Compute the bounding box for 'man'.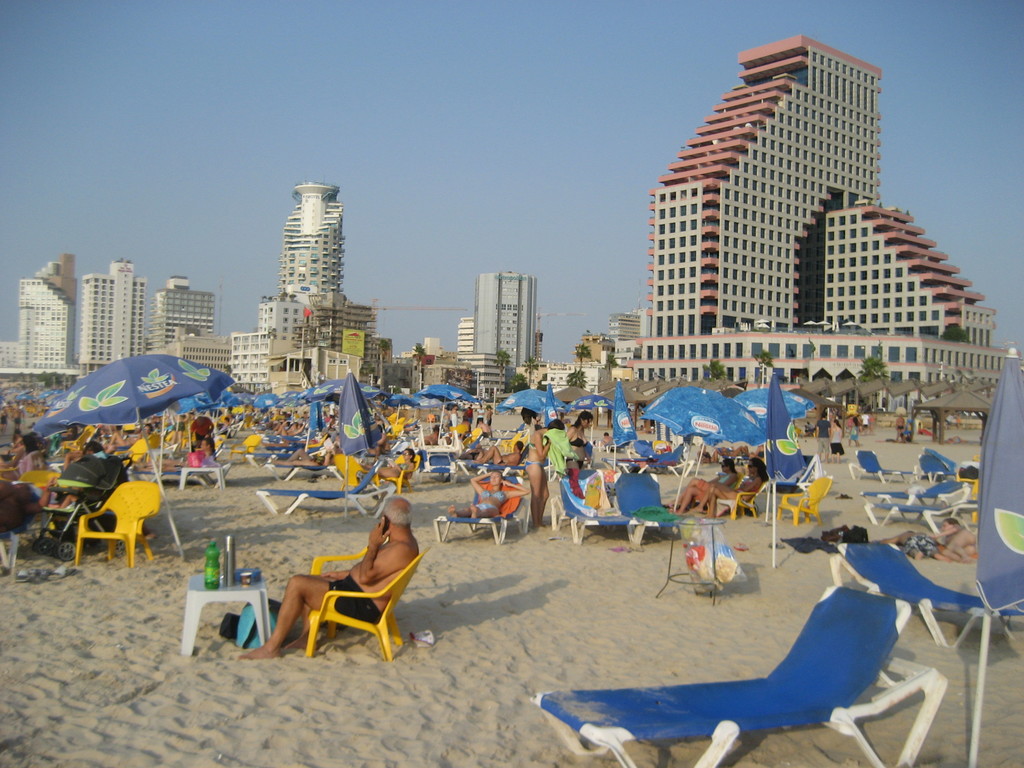
{"x1": 422, "y1": 428, "x2": 440, "y2": 445}.
